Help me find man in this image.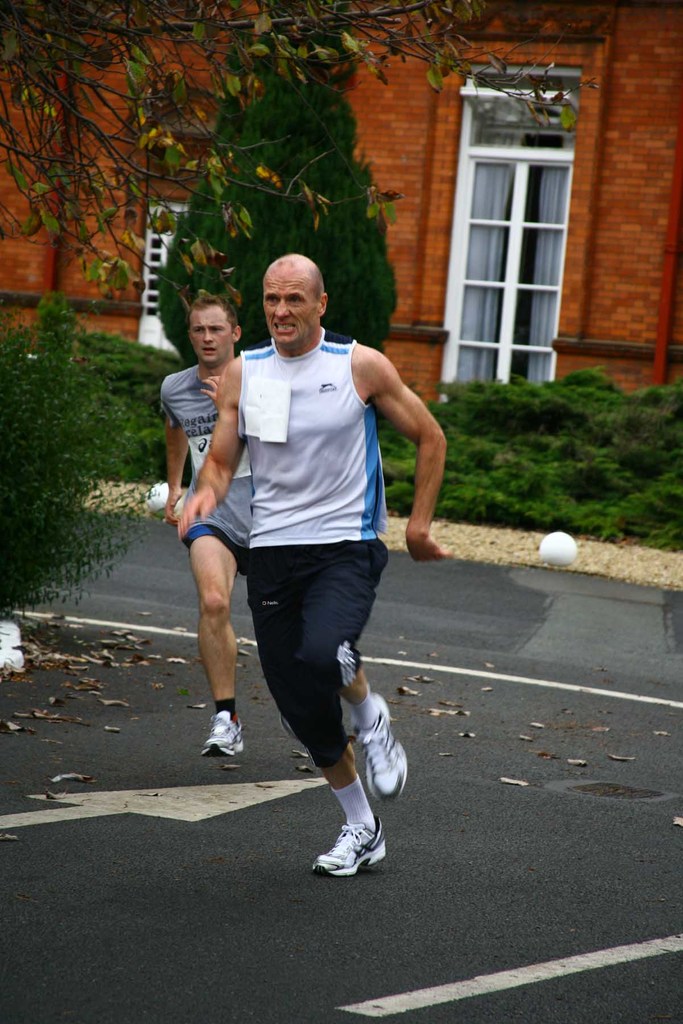
Found it: (x1=169, y1=248, x2=445, y2=882).
